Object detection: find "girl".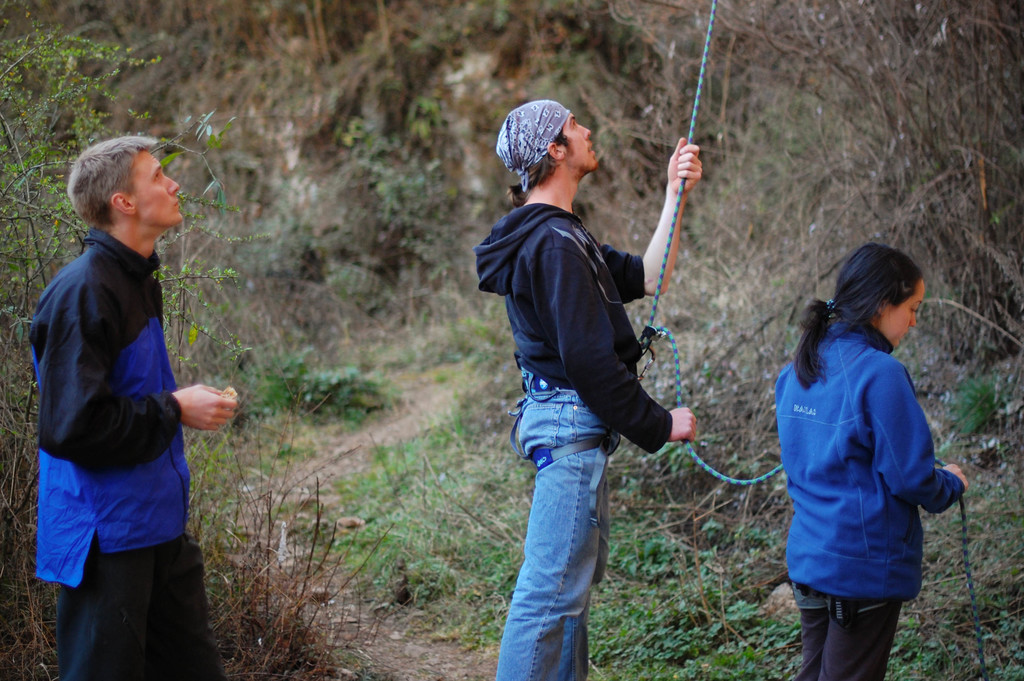
x1=771, y1=242, x2=970, y2=680.
